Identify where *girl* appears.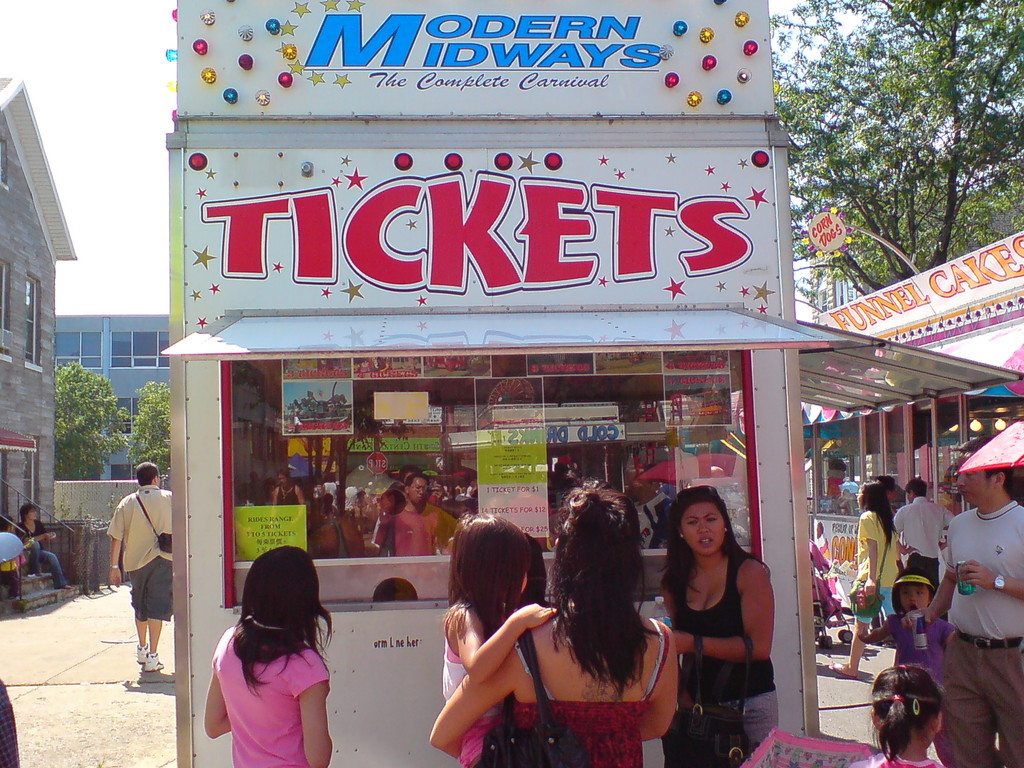
Appears at 838:660:948:767.
